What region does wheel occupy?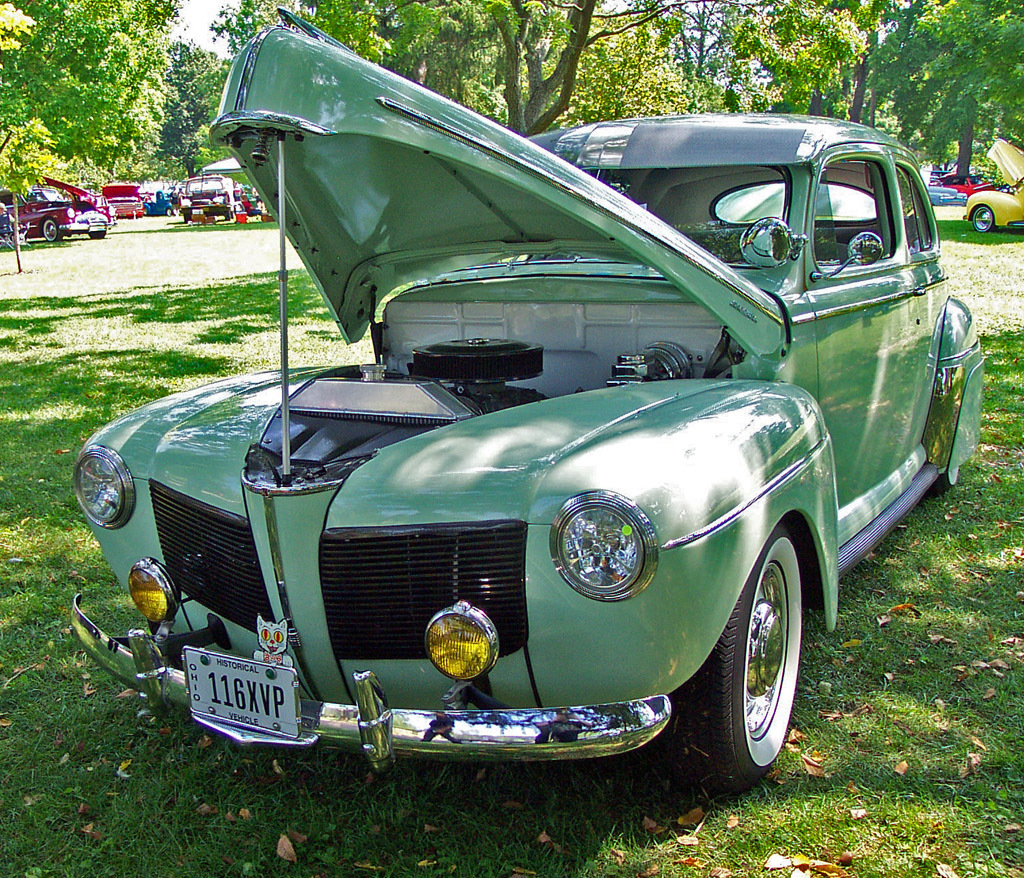
[972,205,993,230].
